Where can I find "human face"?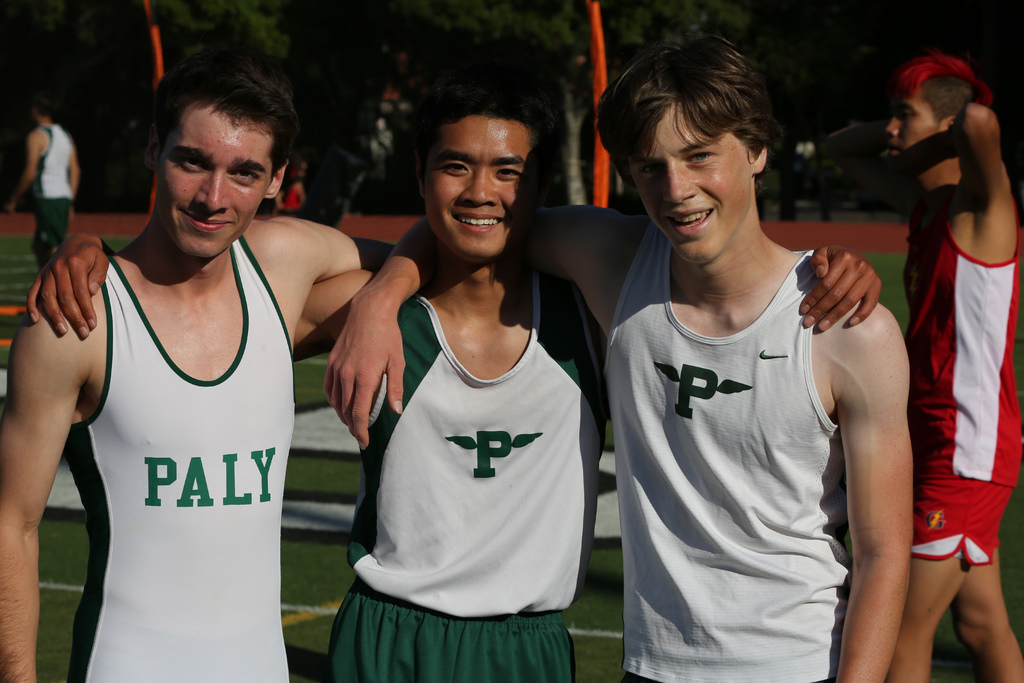
You can find it at <region>154, 114, 274, 258</region>.
